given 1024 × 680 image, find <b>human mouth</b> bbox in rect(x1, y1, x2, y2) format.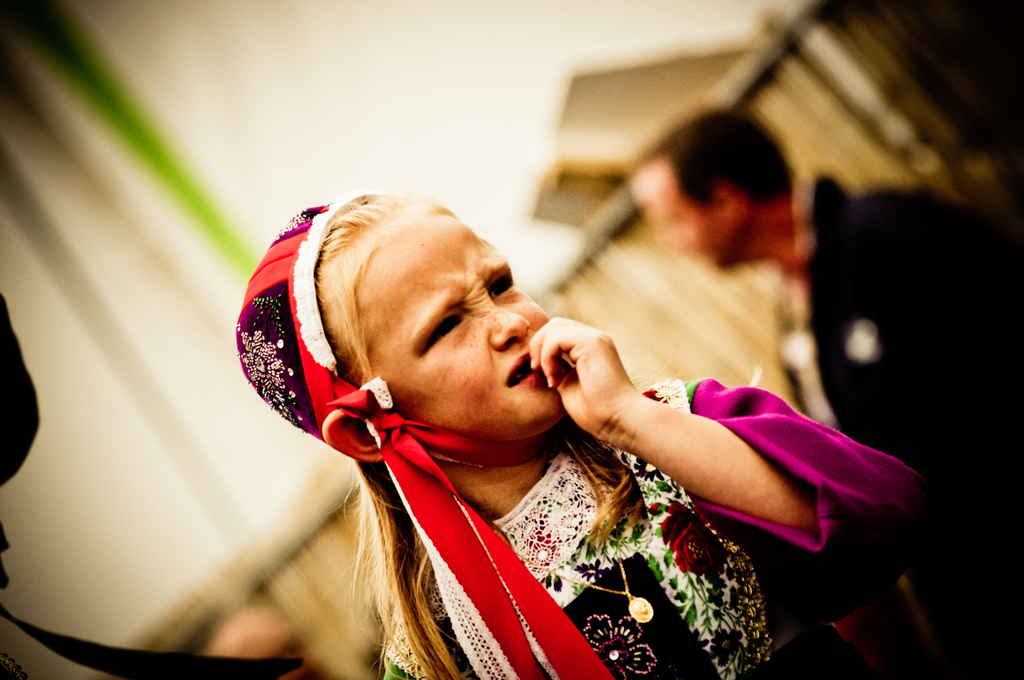
rect(507, 353, 544, 382).
